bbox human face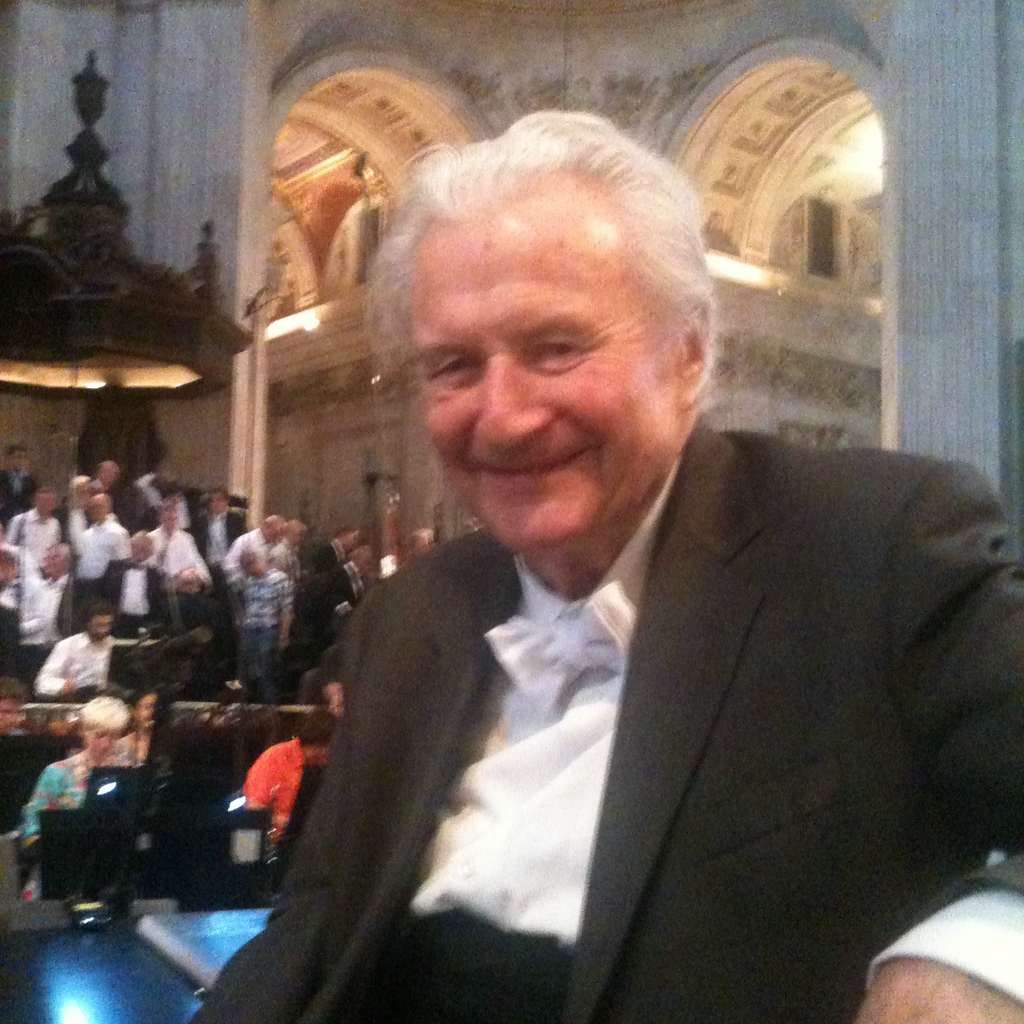
bbox=[413, 179, 681, 552]
